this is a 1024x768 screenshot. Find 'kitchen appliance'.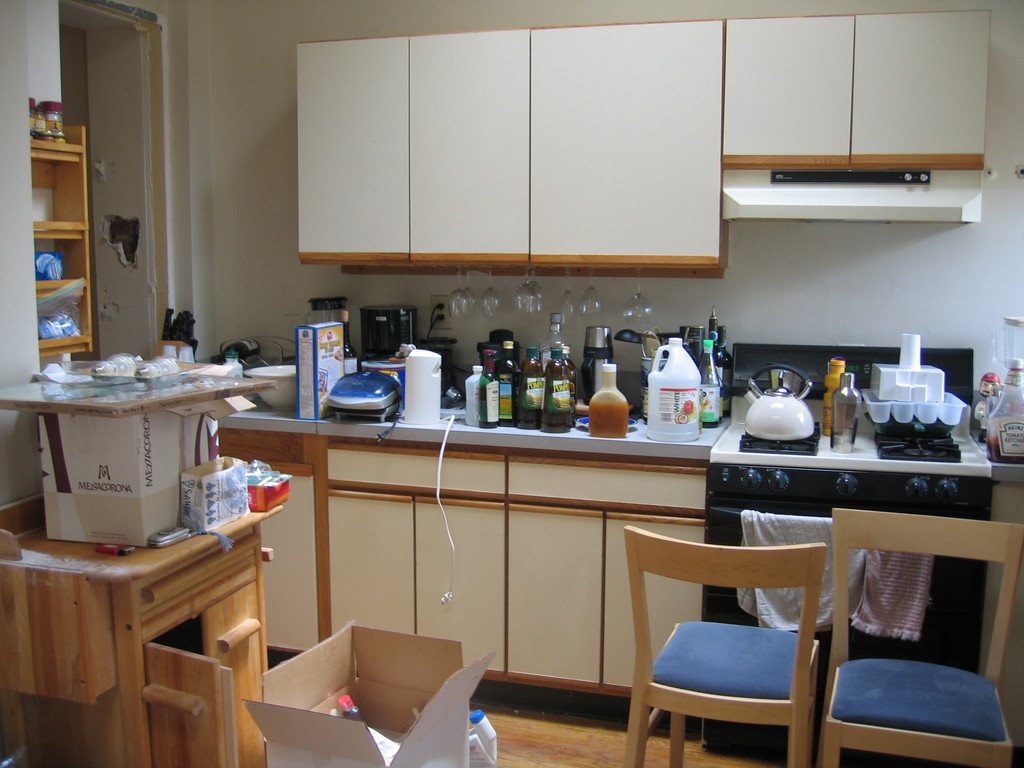
Bounding box: [x1=588, y1=368, x2=628, y2=439].
